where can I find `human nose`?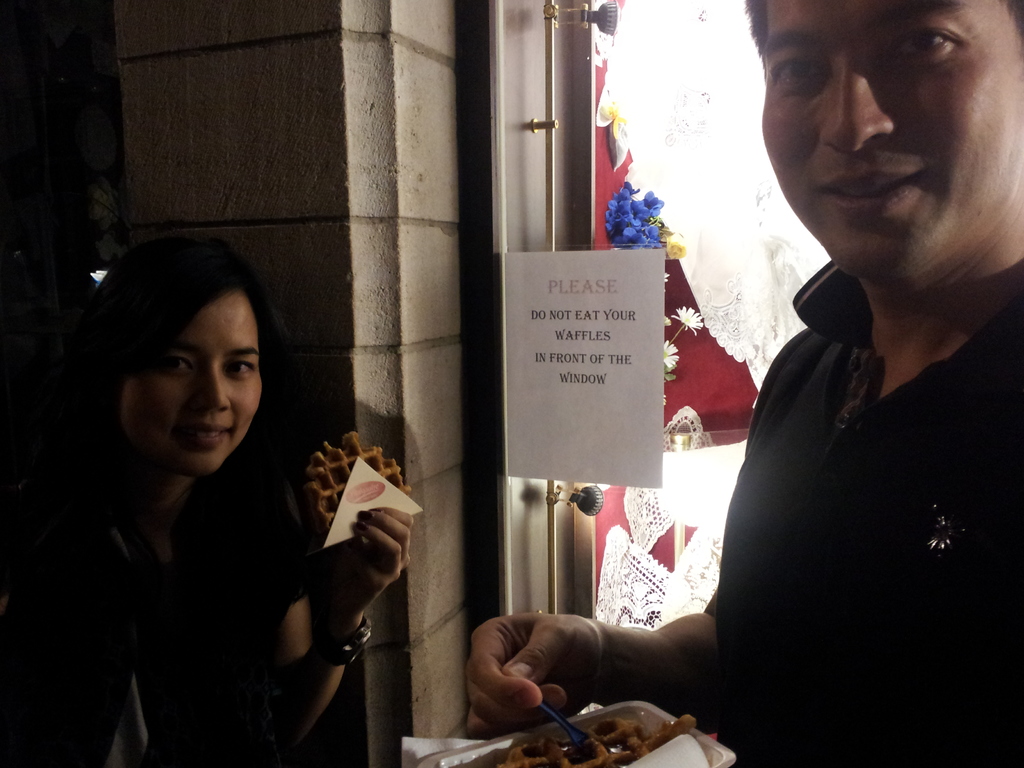
You can find it at [817, 48, 902, 154].
